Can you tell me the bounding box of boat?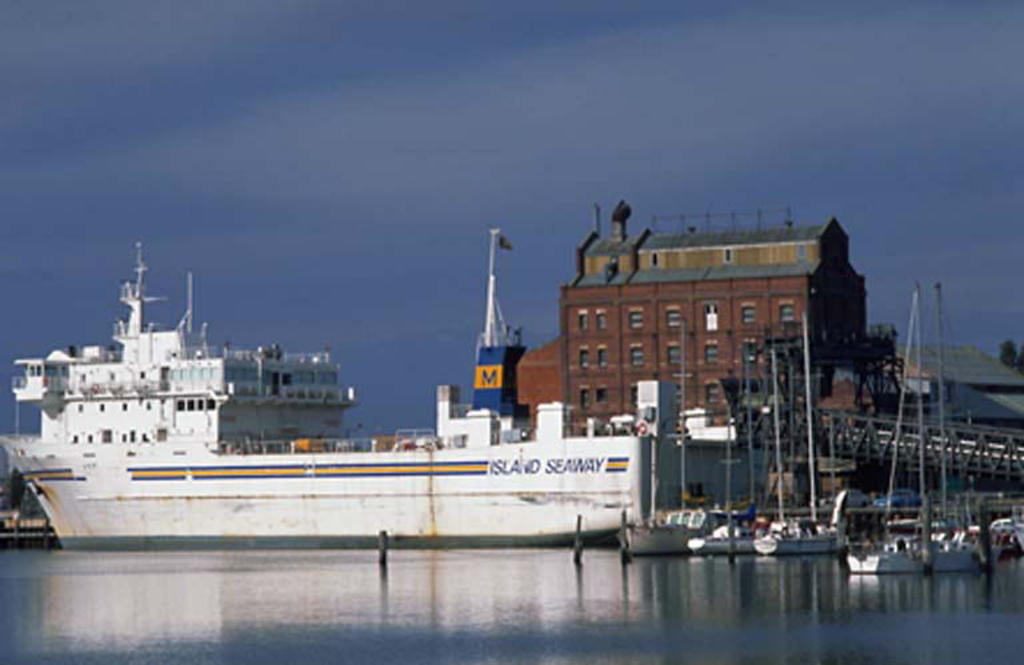
(x1=13, y1=204, x2=761, y2=544).
